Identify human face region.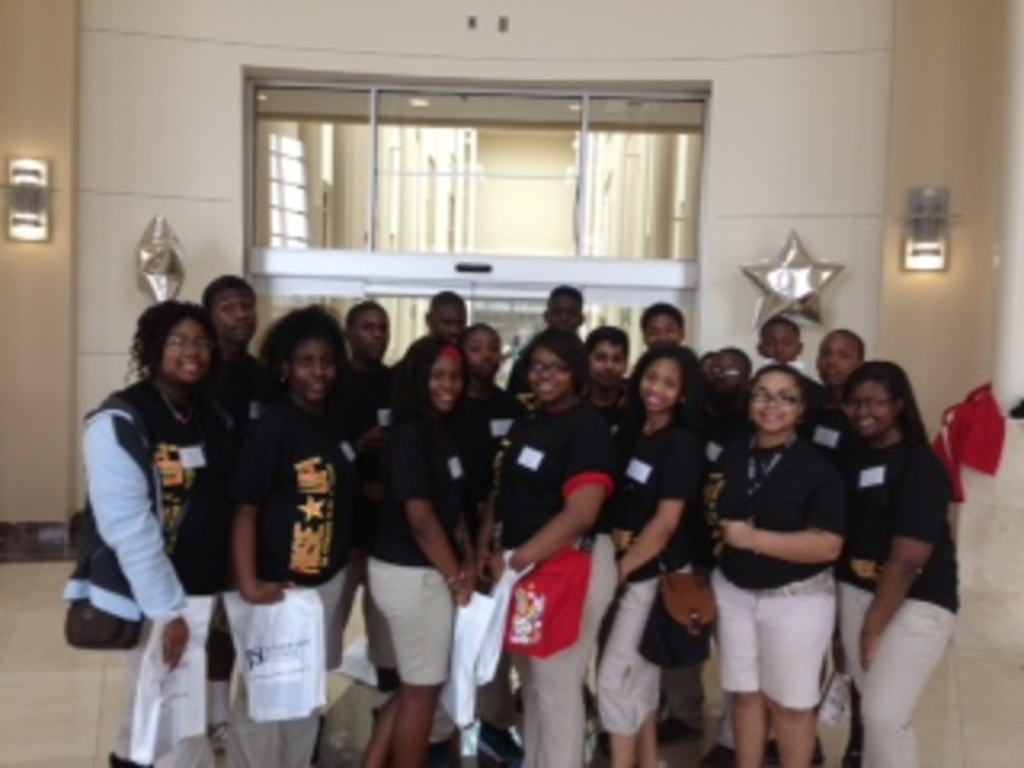
Region: 525/342/573/406.
